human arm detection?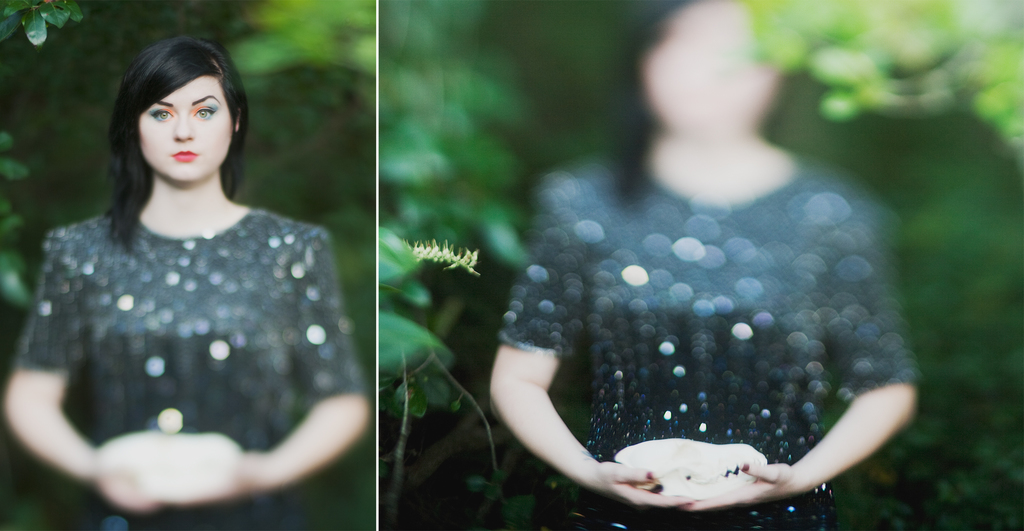
(0, 235, 170, 517)
